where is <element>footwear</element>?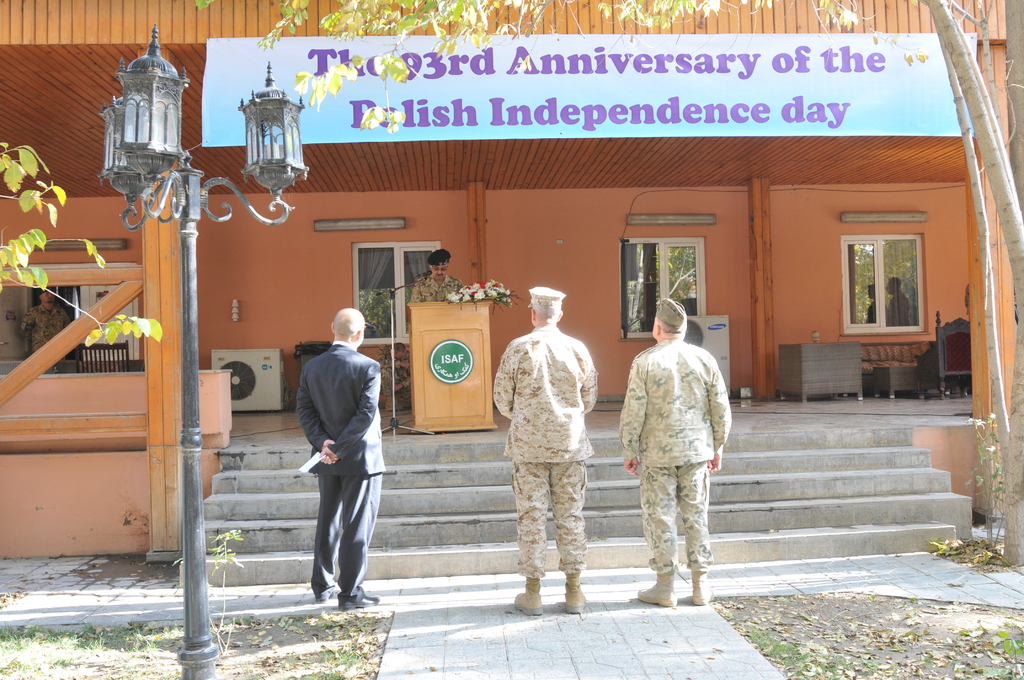
crop(512, 586, 543, 613).
